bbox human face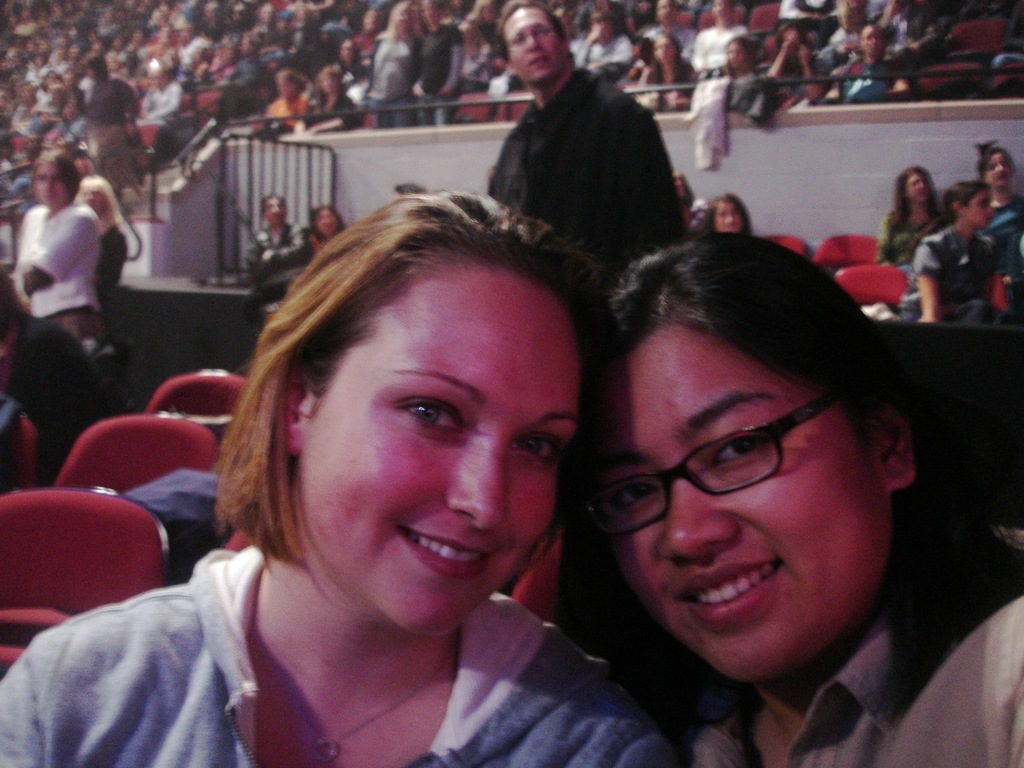
locate(970, 190, 994, 226)
